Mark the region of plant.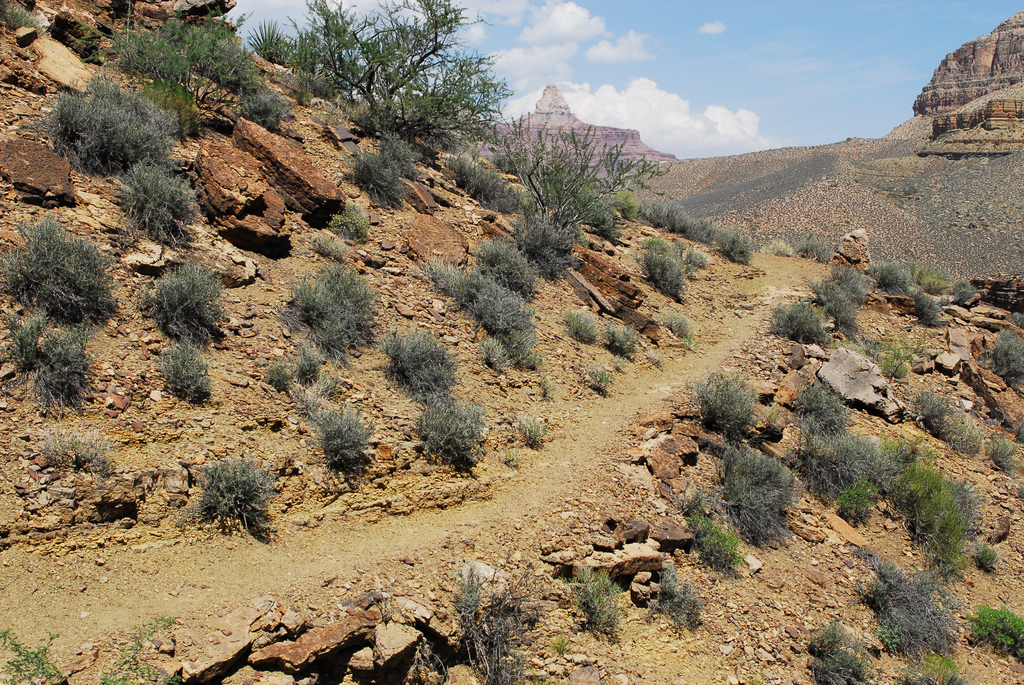
Region: 986:425:1018:466.
